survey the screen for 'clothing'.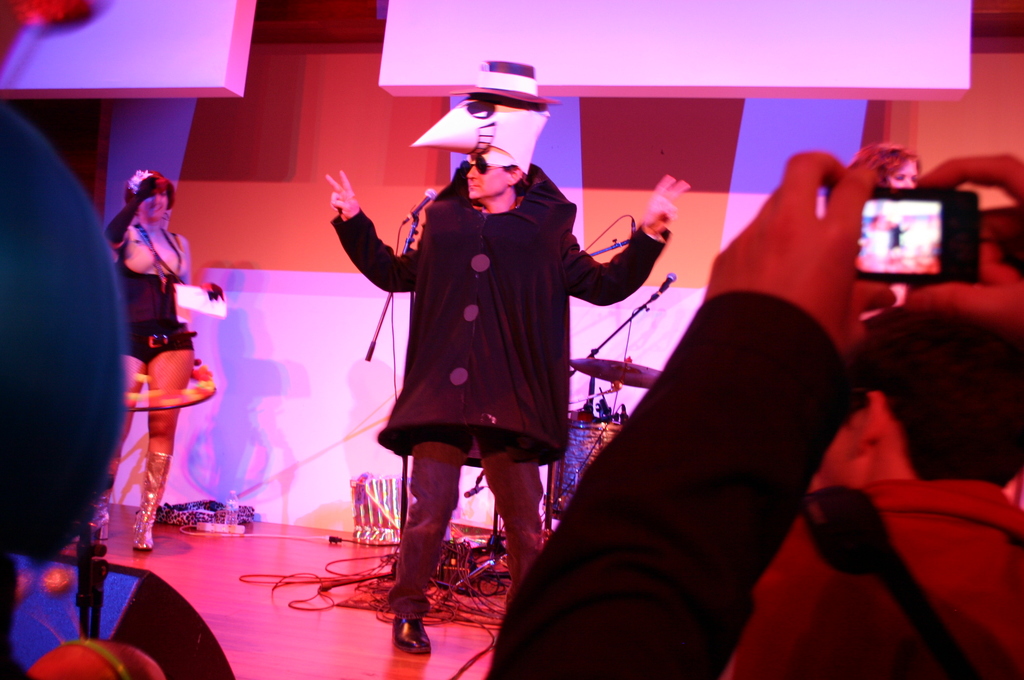
Survey found: (491, 289, 1023, 679).
